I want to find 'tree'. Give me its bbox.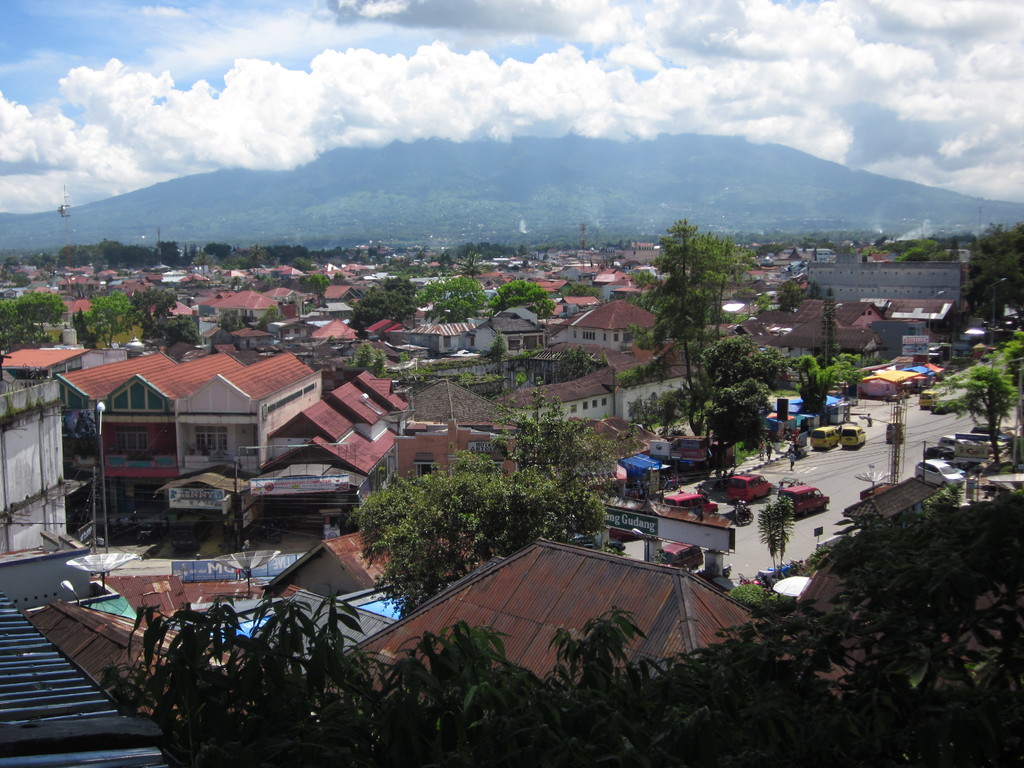
{"left": 927, "top": 327, "right": 1023, "bottom": 474}.
